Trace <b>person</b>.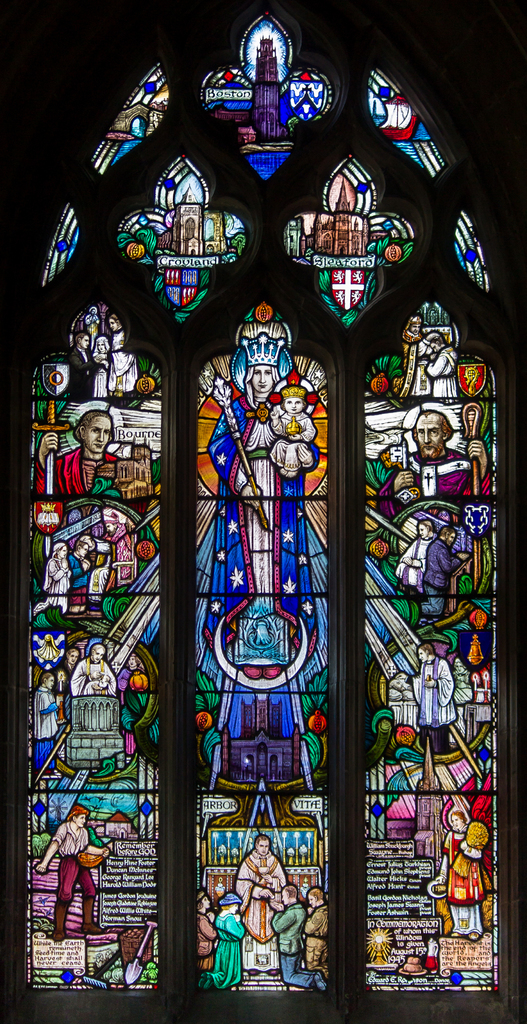
Traced to select_region(28, 406, 119, 495).
